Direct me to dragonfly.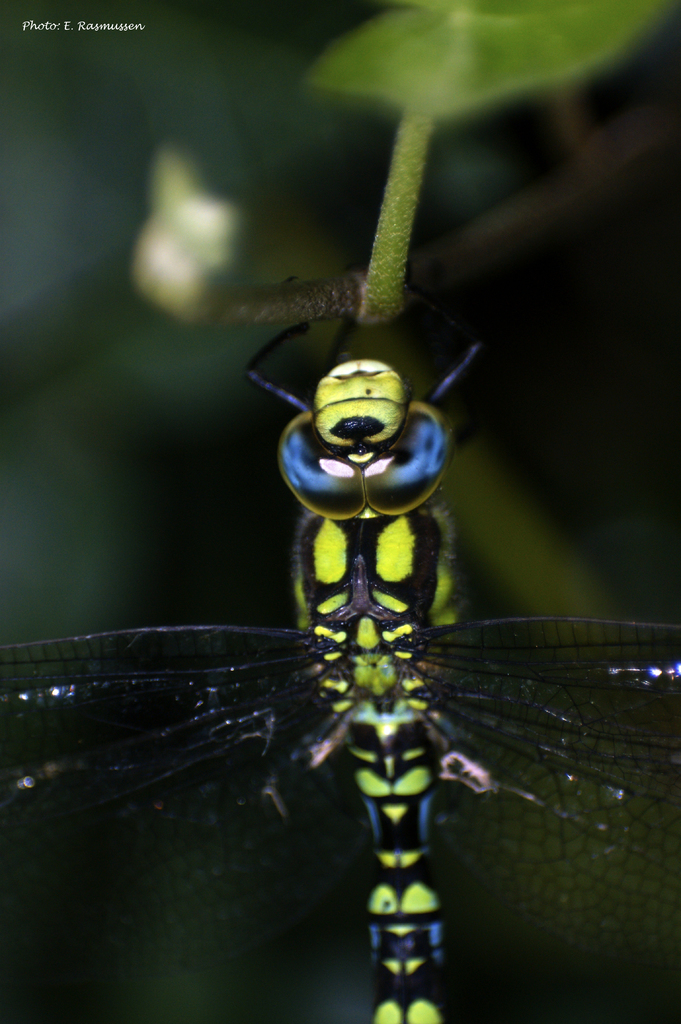
Direction: (0, 284, 680, 1023).
